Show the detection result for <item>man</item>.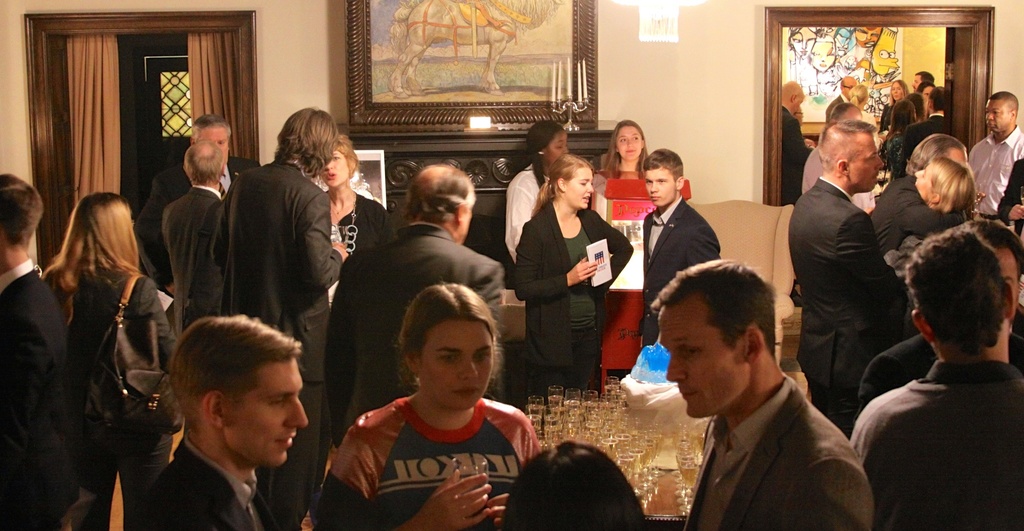
x1=855, y1=215, x2=1023, y2=403.
